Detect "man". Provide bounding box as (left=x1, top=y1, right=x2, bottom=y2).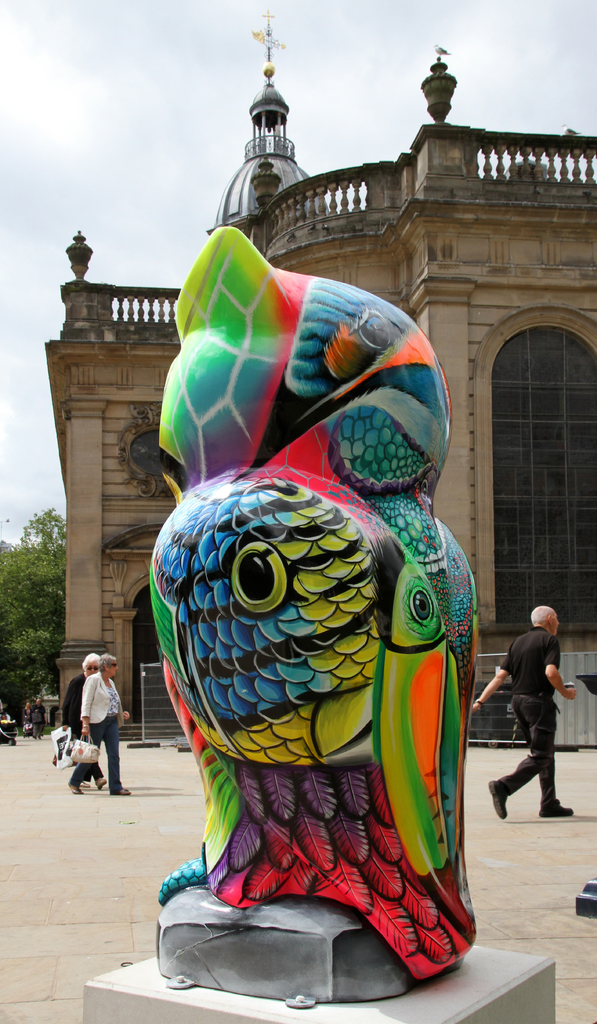
(left=455, top=599, right=583, bottom=822).
